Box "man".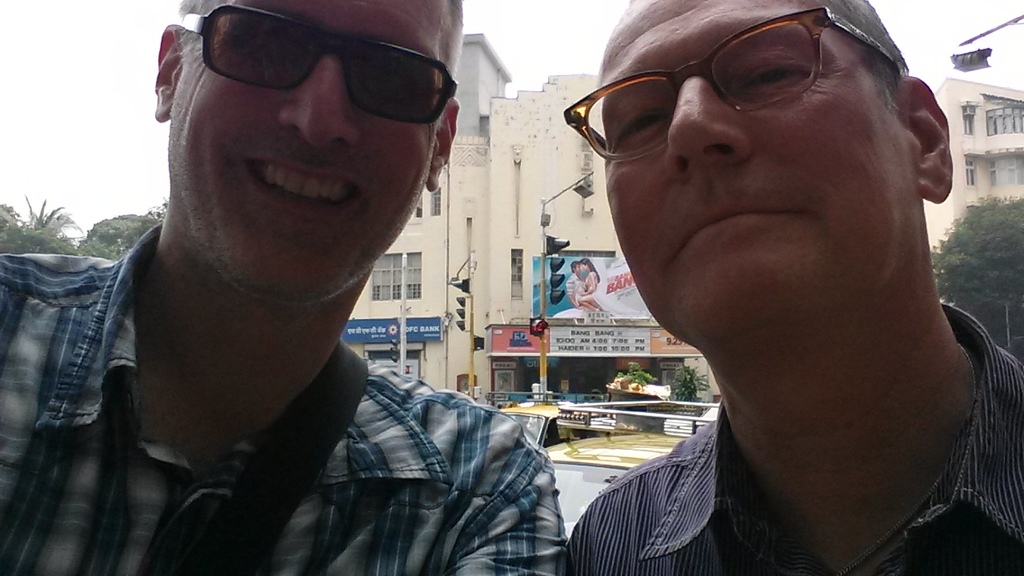
Rect(0, 0, 566, 575).
